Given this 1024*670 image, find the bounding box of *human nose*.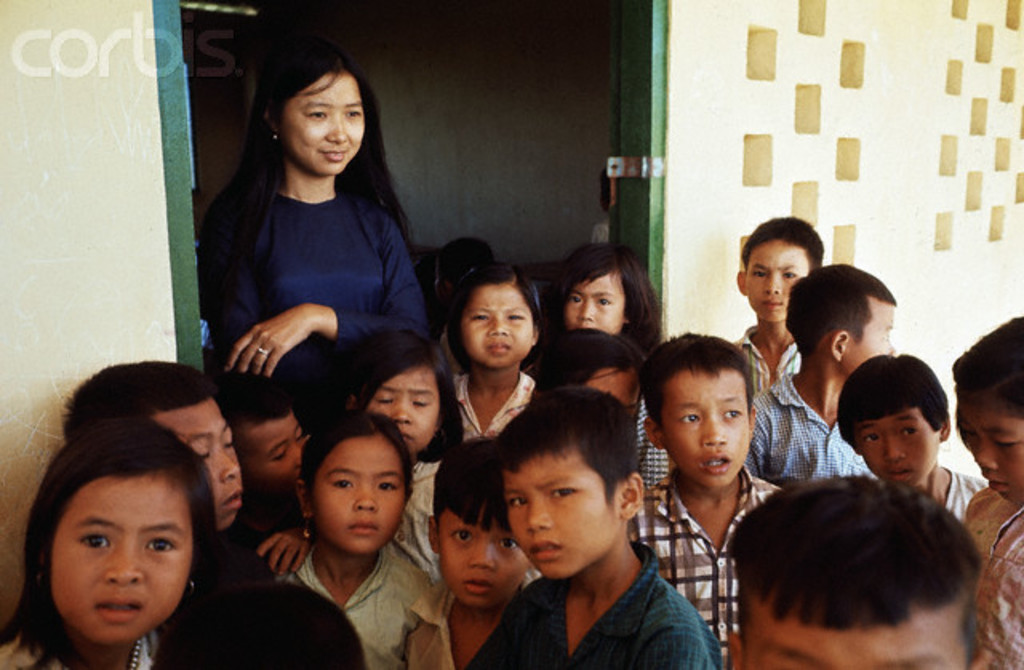
[706, 416, 730, 445].
